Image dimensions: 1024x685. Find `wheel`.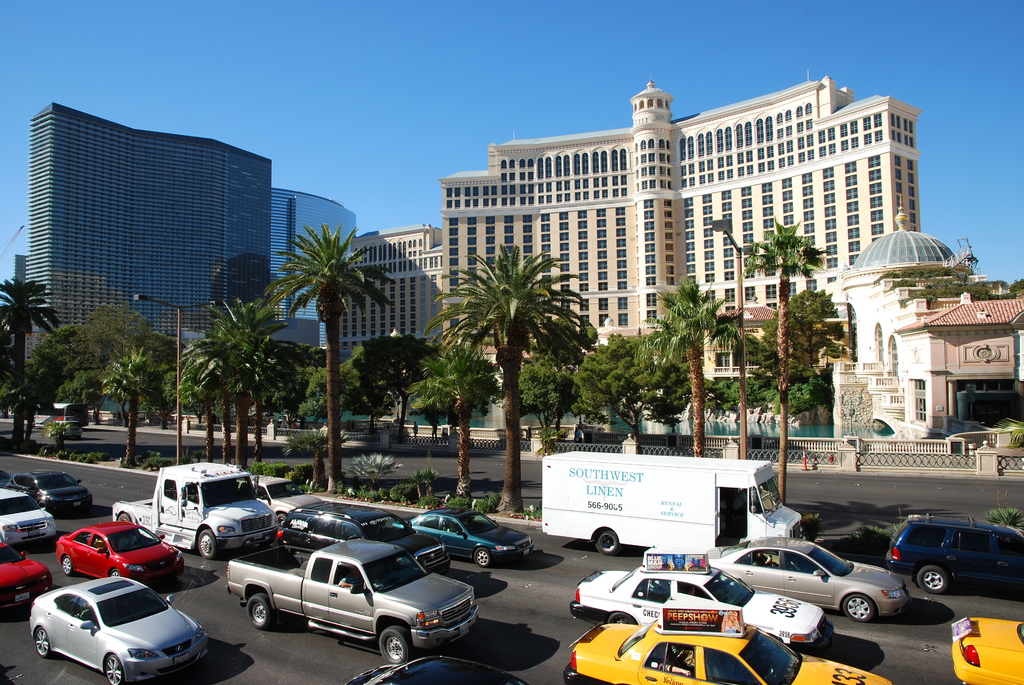
249/592/274/627.
